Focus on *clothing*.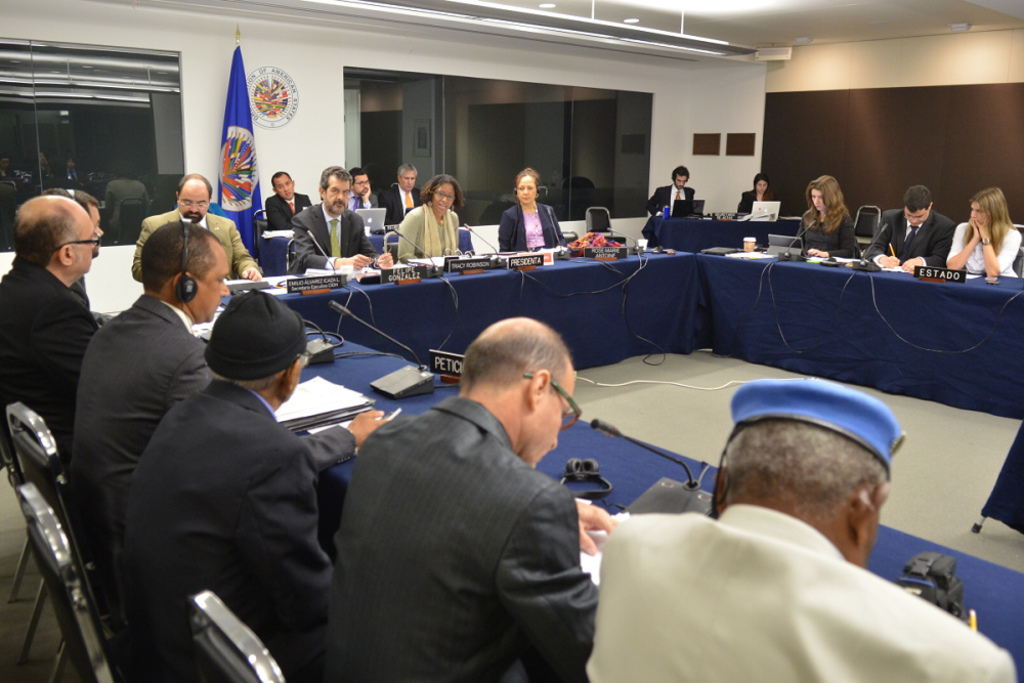
Focused at 351/195/371/211.
